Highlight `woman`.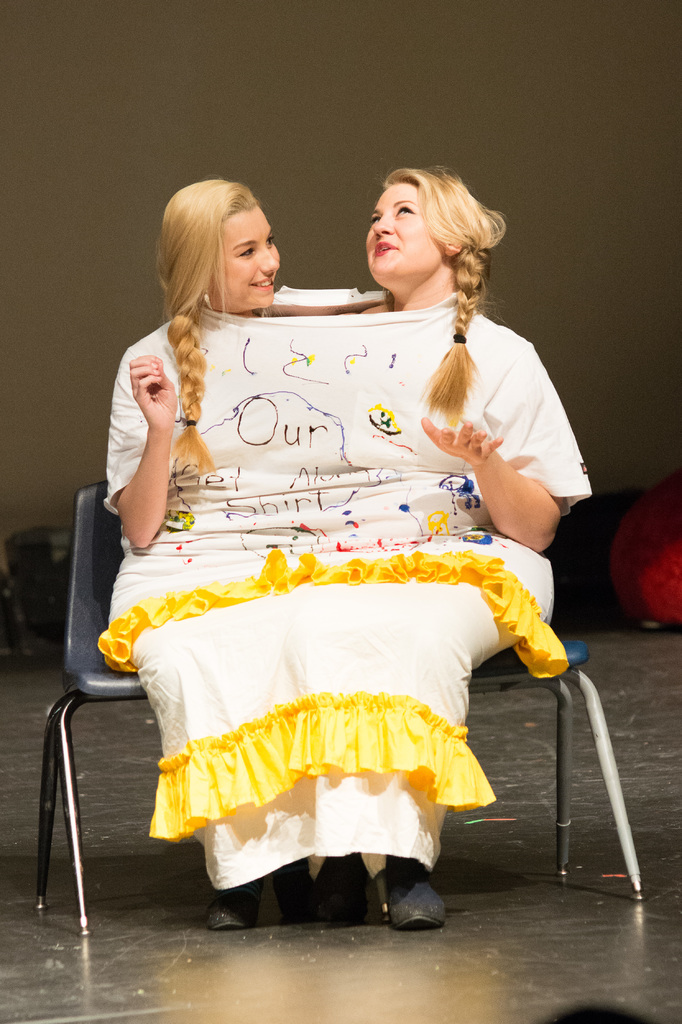
Highlighted region: 104 175 341 931.
